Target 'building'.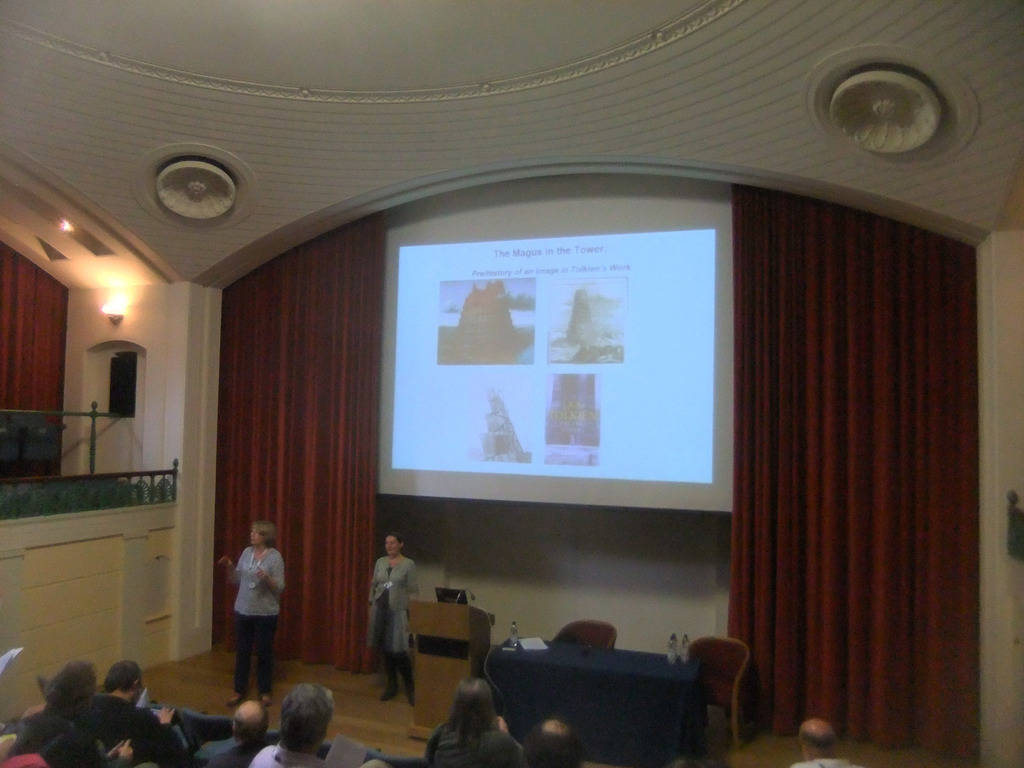
Target region: [left=0, top=0, right=1023, bottom=767].
